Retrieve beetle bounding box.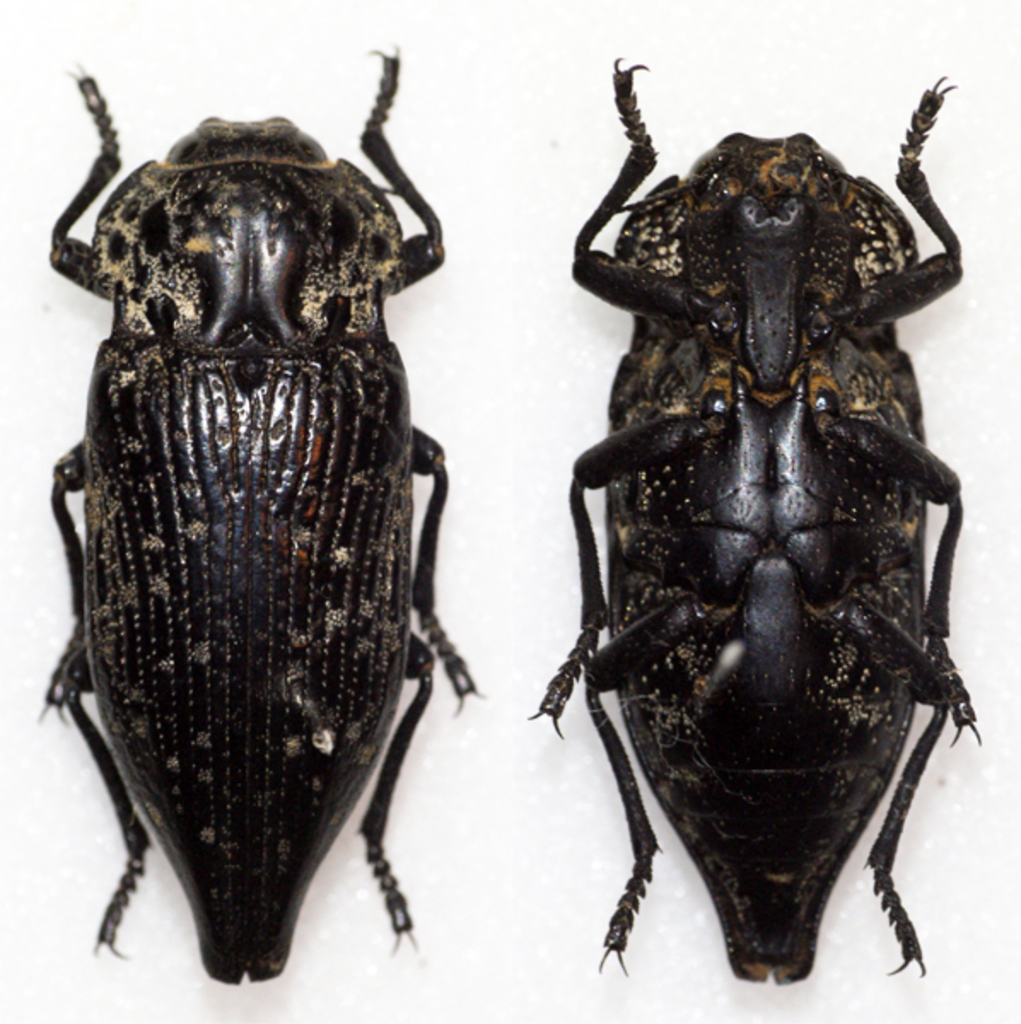
Bounding box: BBox(17, 36, 502, 993).
